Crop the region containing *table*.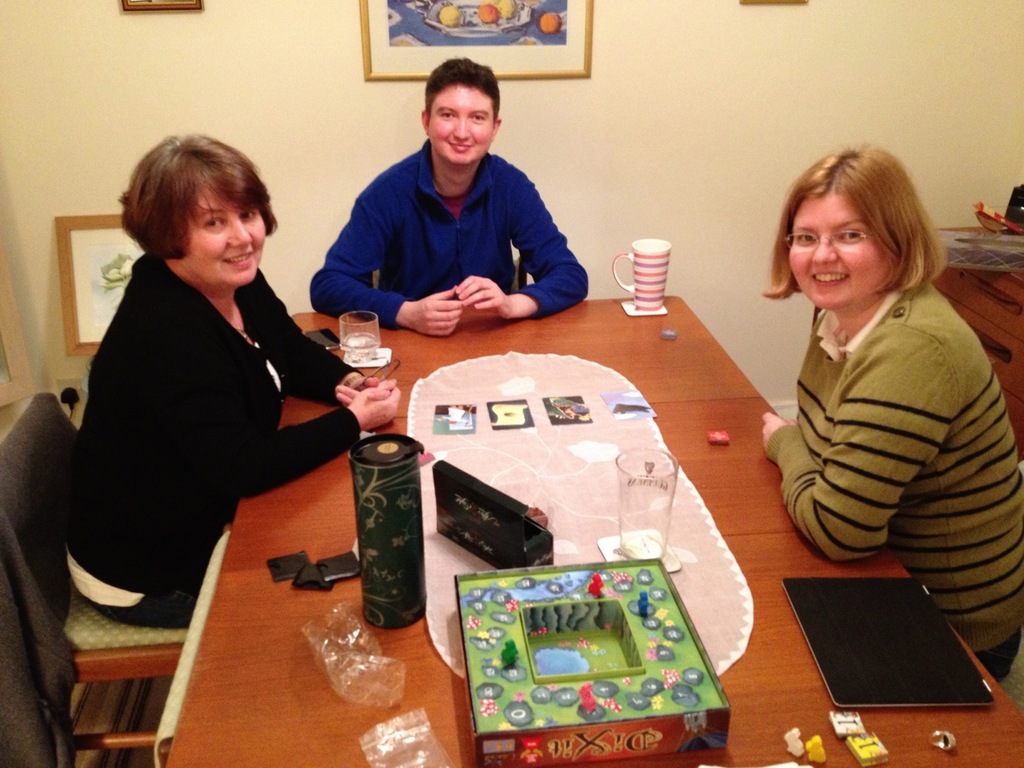
Crop region: box=[166, 296, 1023, 767].
